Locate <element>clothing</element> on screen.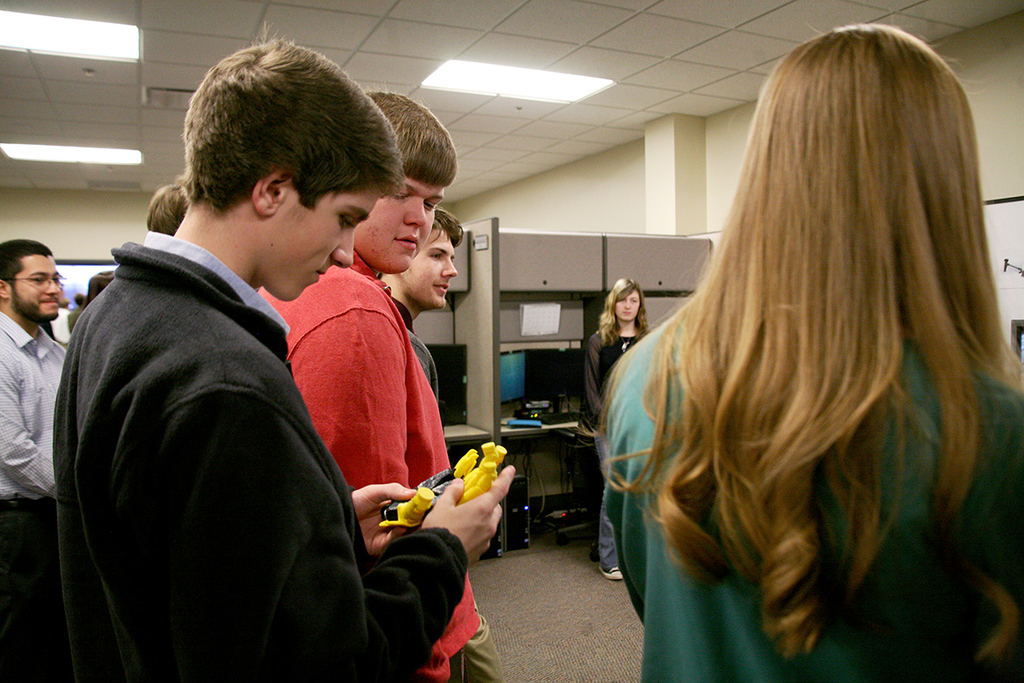
On screen at pyautogui.locateOnScreen(585, 325, 646, 569).
